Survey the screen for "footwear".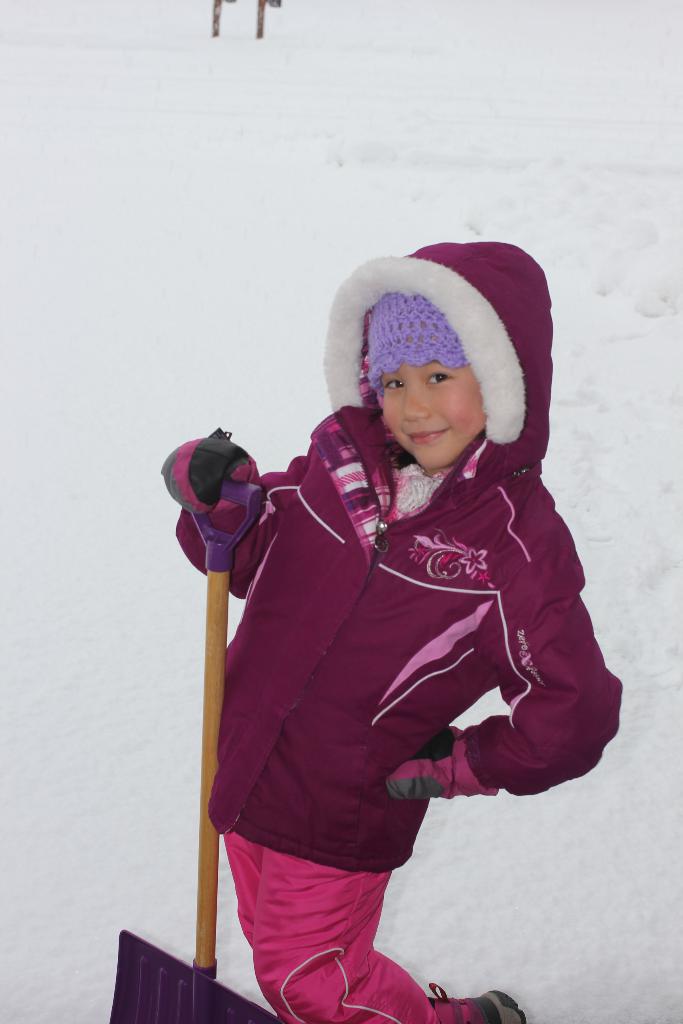
Survey found: <box>470,984,525,1023</box>.
